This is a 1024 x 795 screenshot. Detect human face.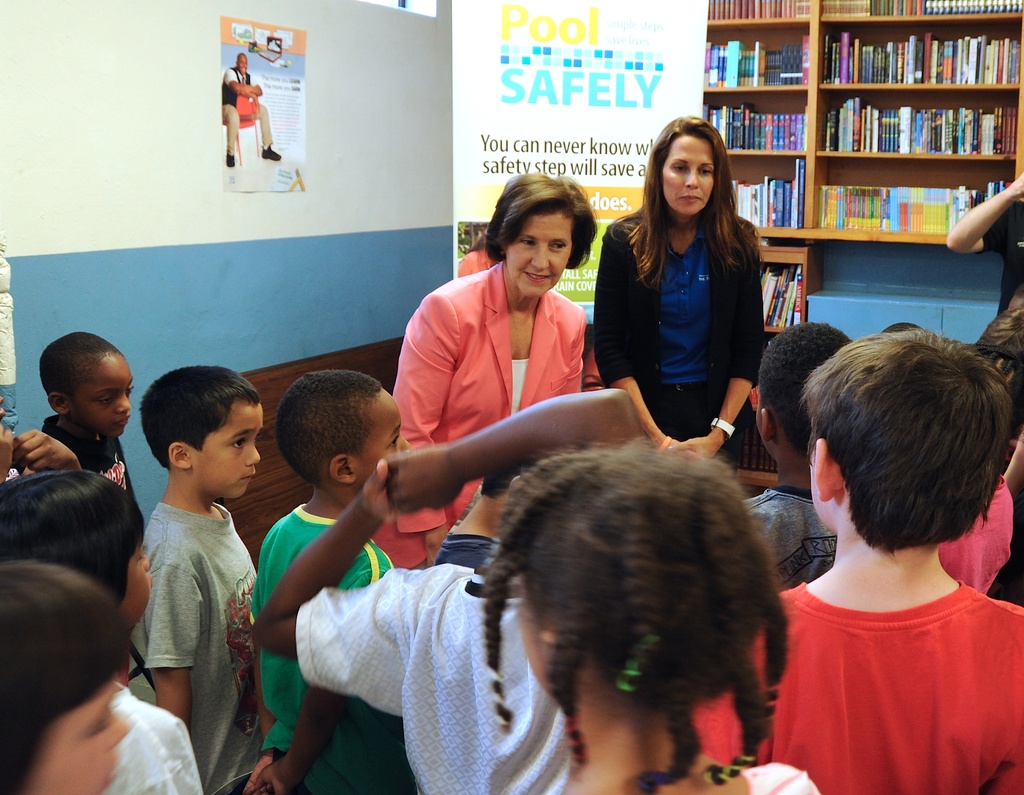
crop(72, 353, 130, 432).
